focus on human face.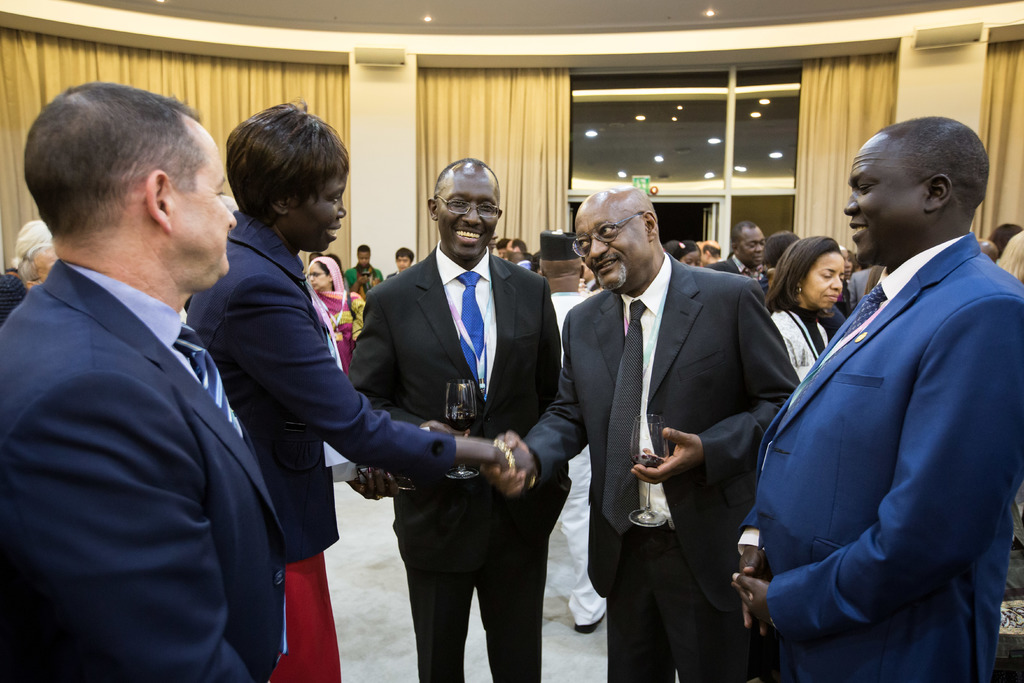
Focused at (left=280, top=170, right=346, bottom=254).
